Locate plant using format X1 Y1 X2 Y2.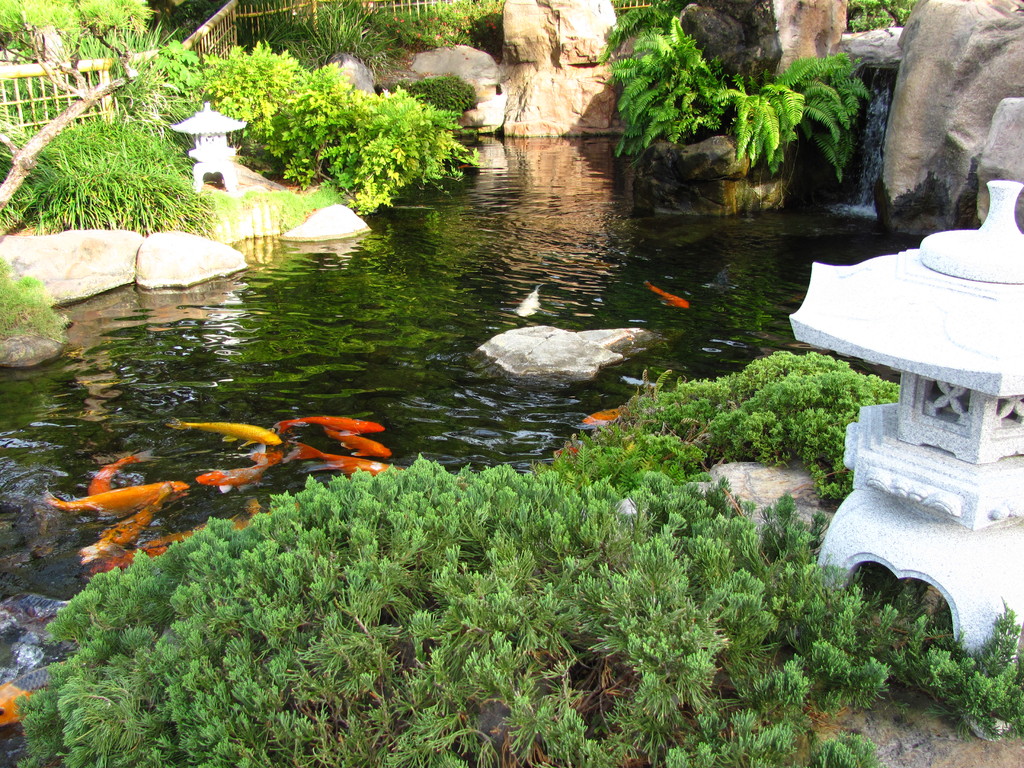
109 24 230 135.
